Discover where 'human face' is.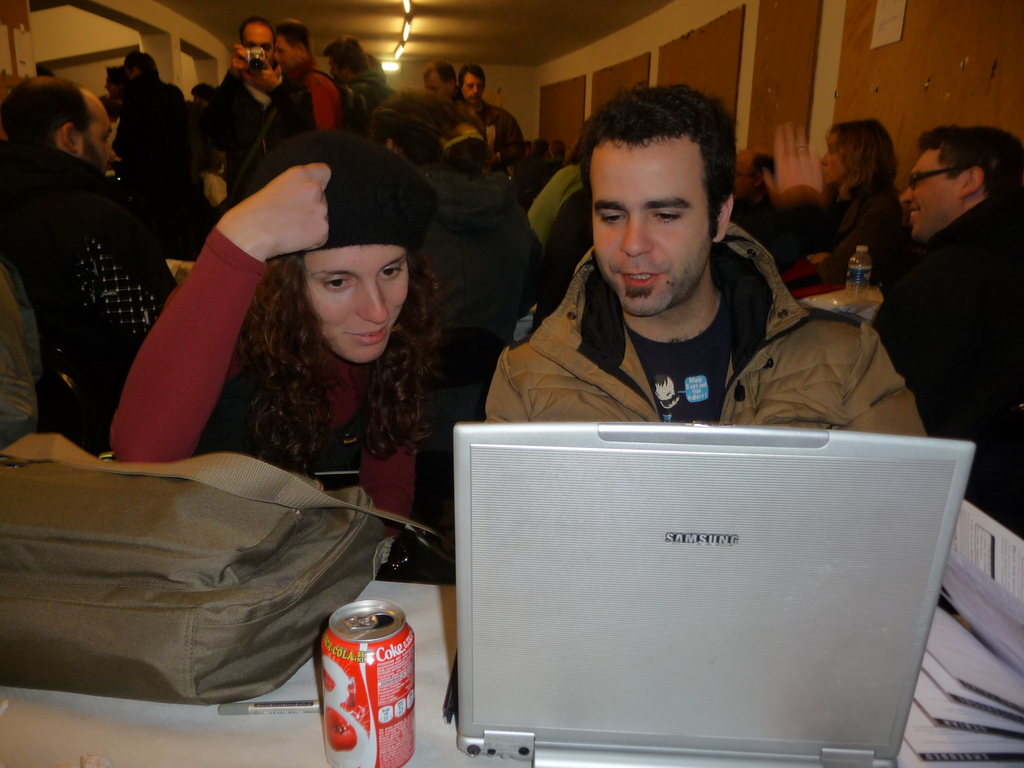
Discovered at [left=86, top=87, right=115, bottom=163].
